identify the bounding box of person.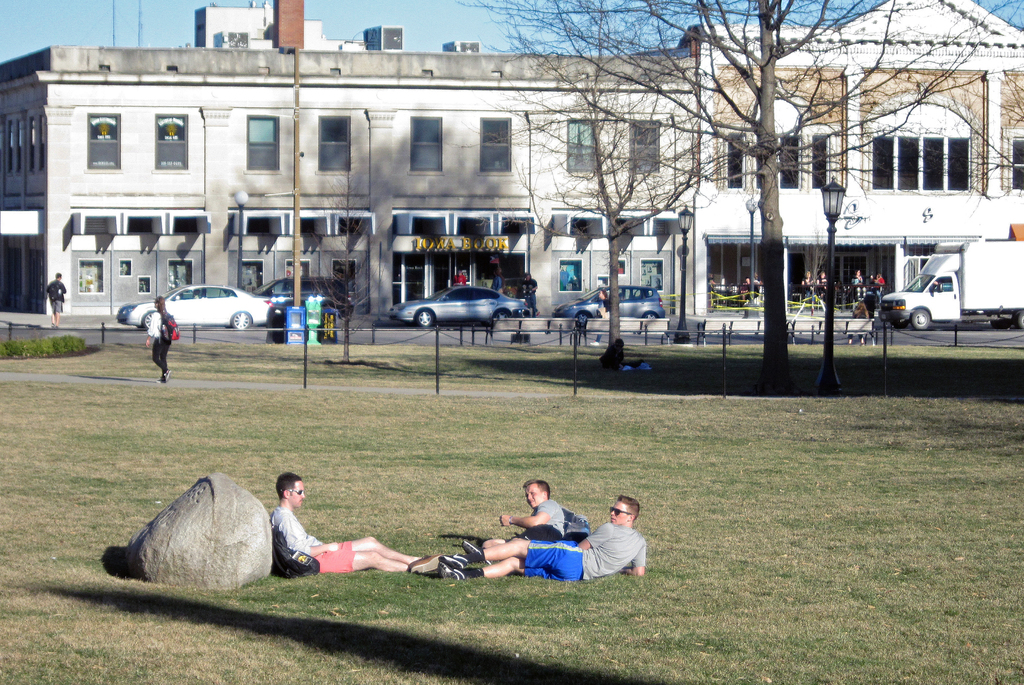
[874,277,888,297].
